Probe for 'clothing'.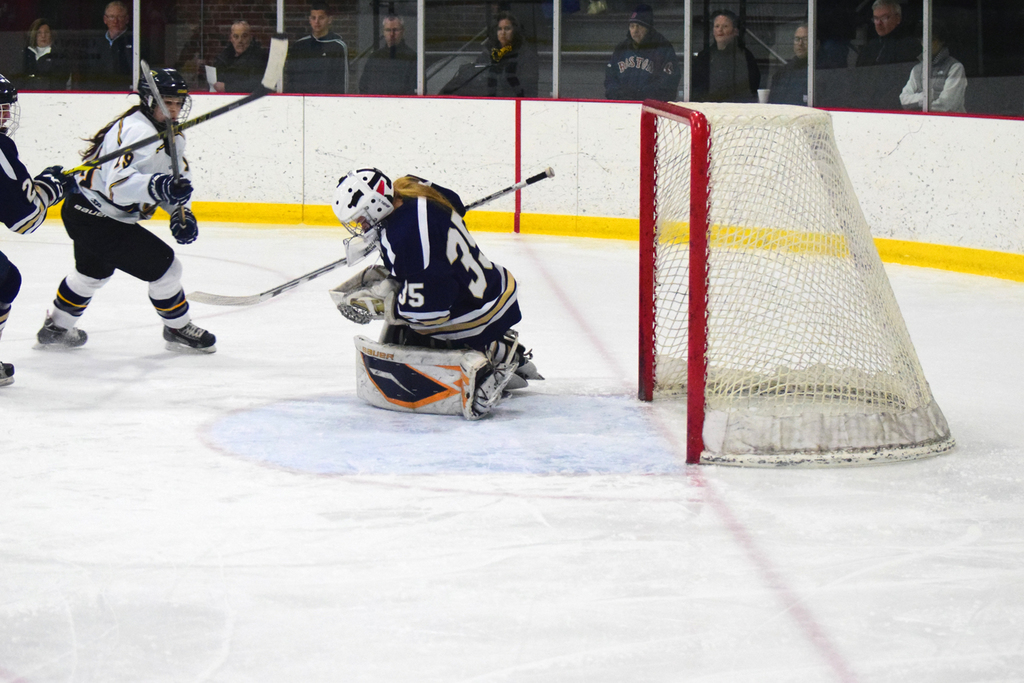
Probe result: 384/178/528/356.
